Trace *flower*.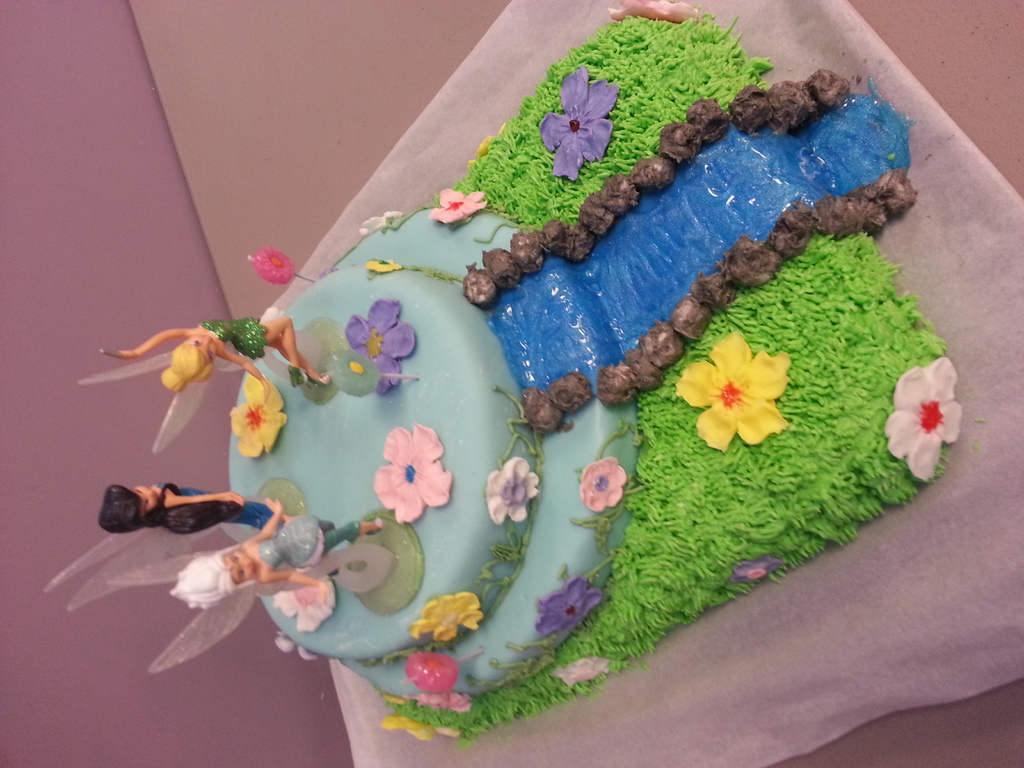
Traced to rect(534, 577, 605, 631).
